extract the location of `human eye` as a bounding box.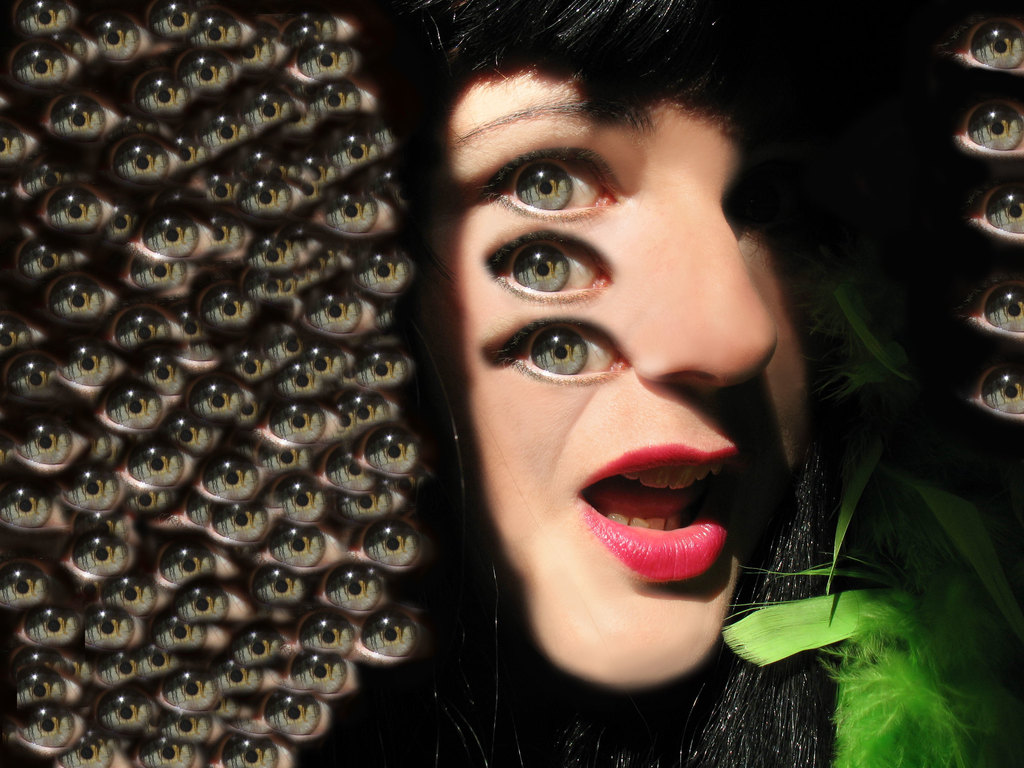
476/227/612/298.
